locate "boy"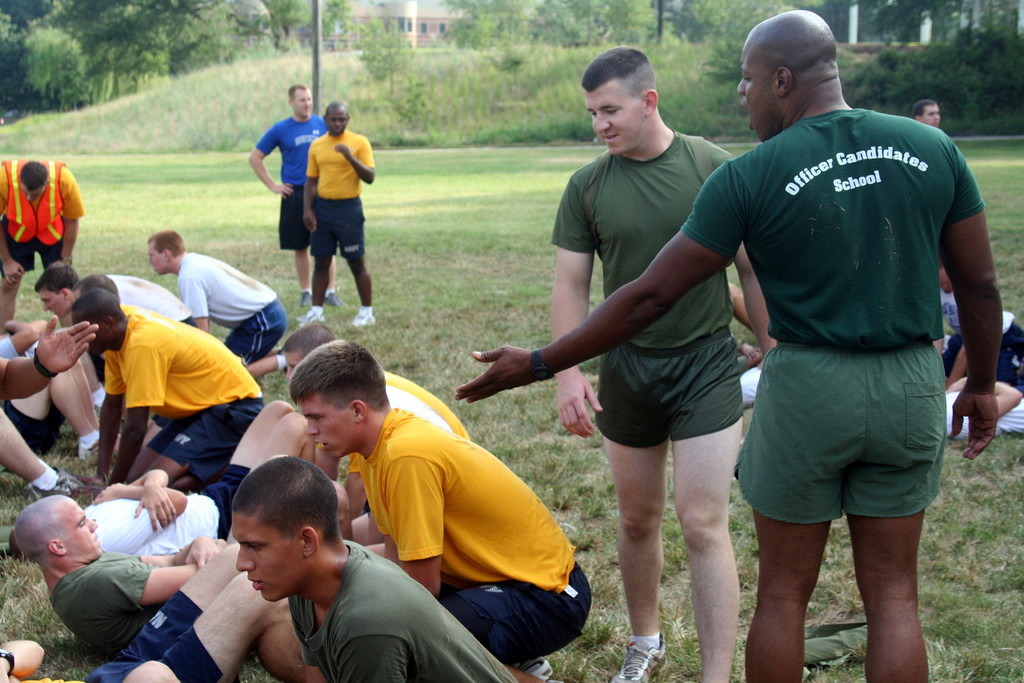
x1=456 y1=9 x2=1001 y2=682
